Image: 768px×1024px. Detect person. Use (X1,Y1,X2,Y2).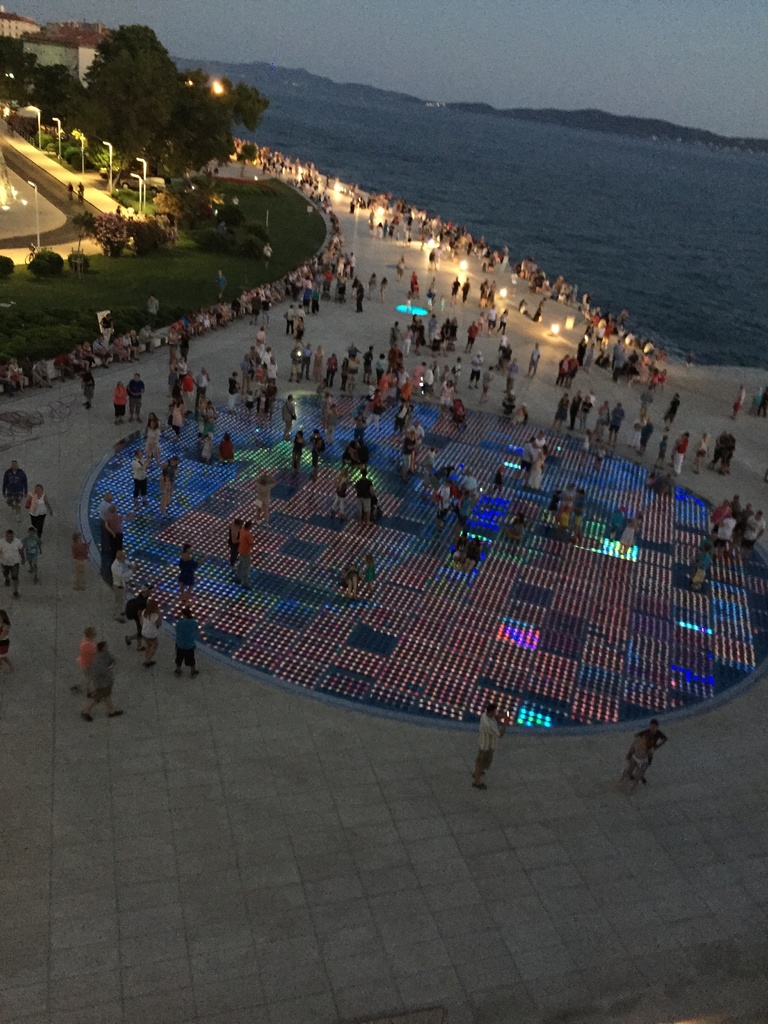
(472,705,506,791).
